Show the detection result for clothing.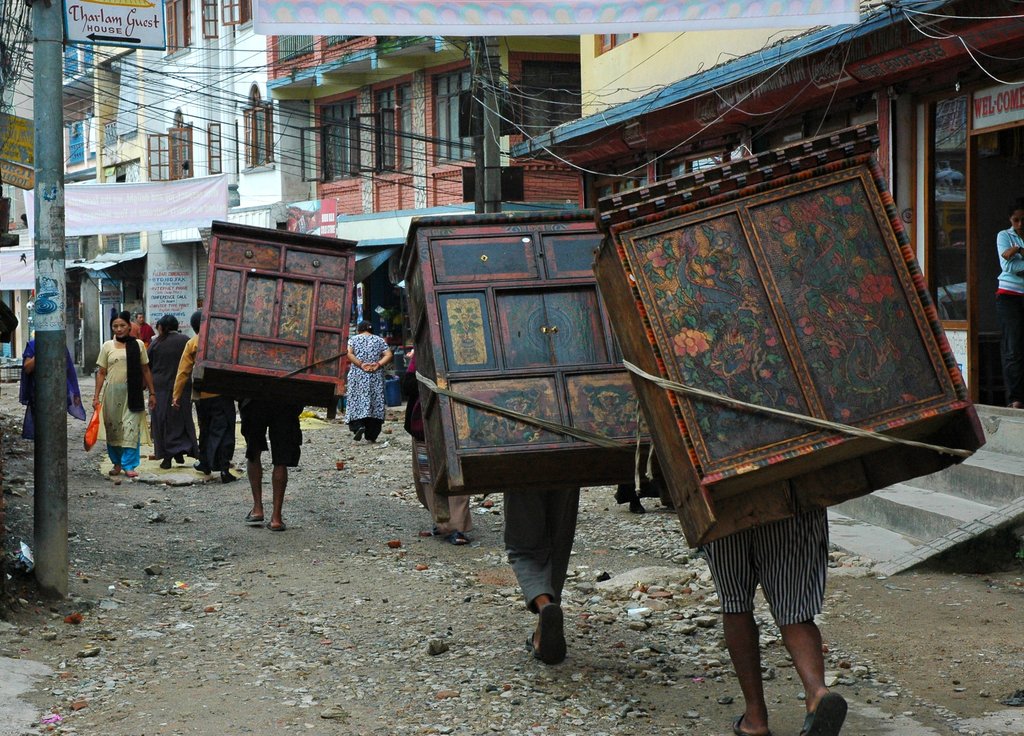
box=[401, 351, 472, 534].
